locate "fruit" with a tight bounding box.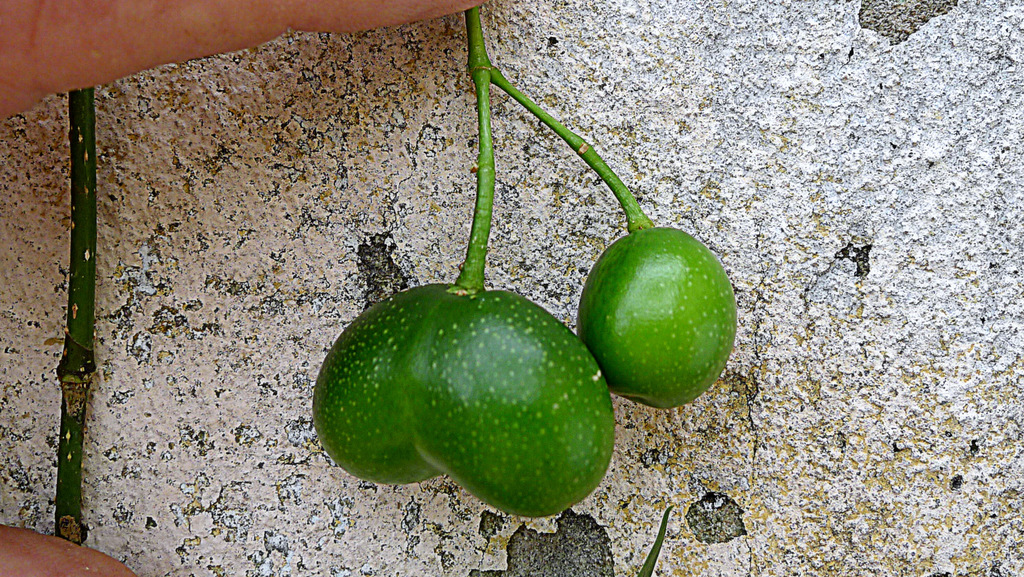
[x1=314, y1=285, x2=619, y2=517].
